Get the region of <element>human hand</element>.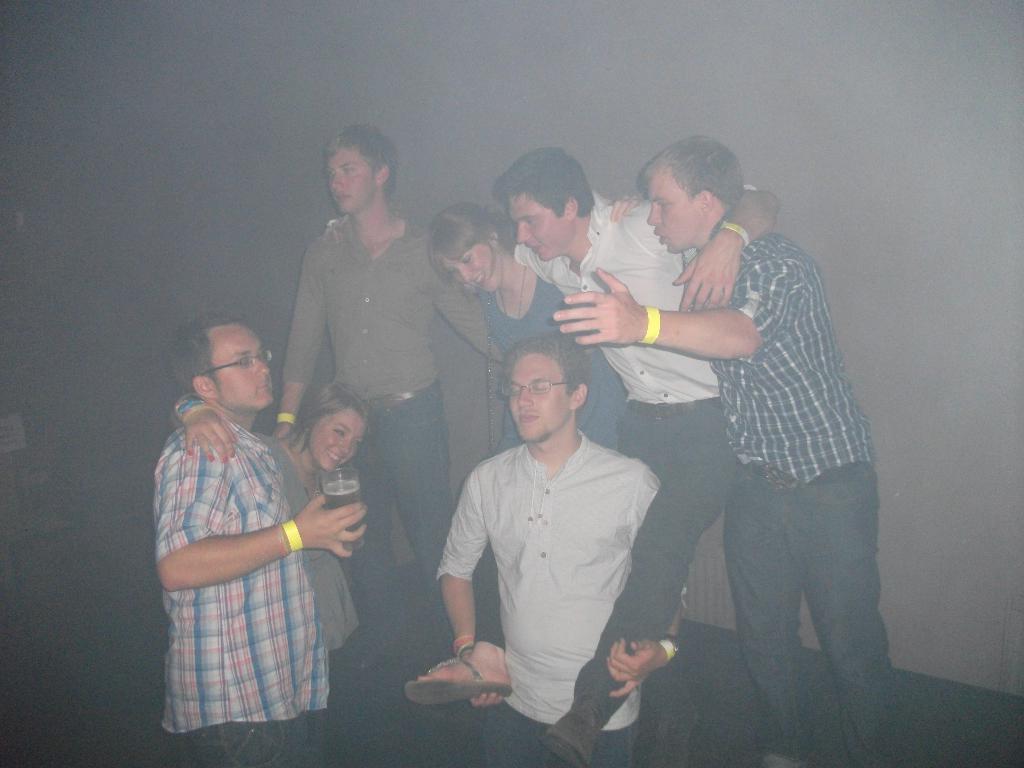
184,406,239,464.
